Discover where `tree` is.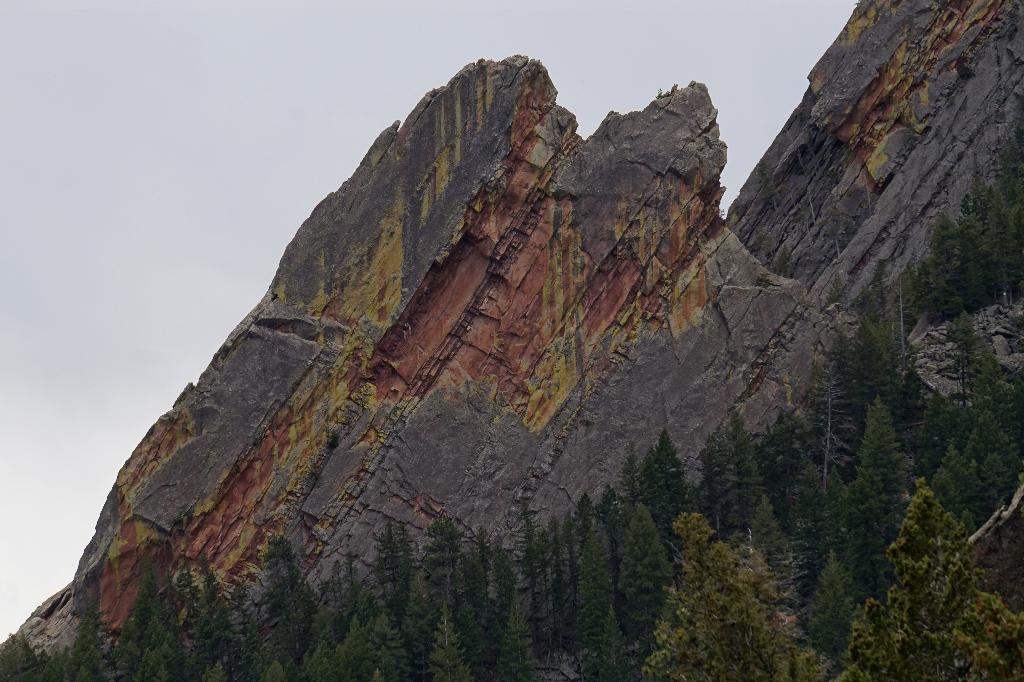
Discovered at bbox=[755, 408, 828, 518].
